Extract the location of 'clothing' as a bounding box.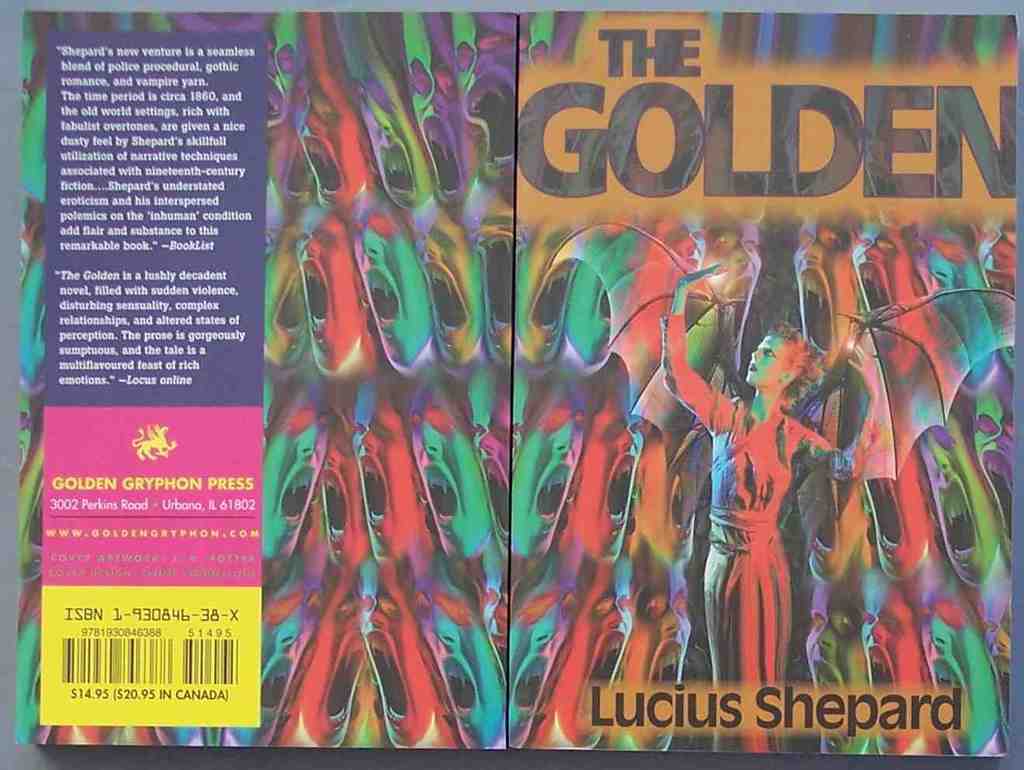
{"left": 654, "top": 325, "right": 877, "bottom": 750}.
